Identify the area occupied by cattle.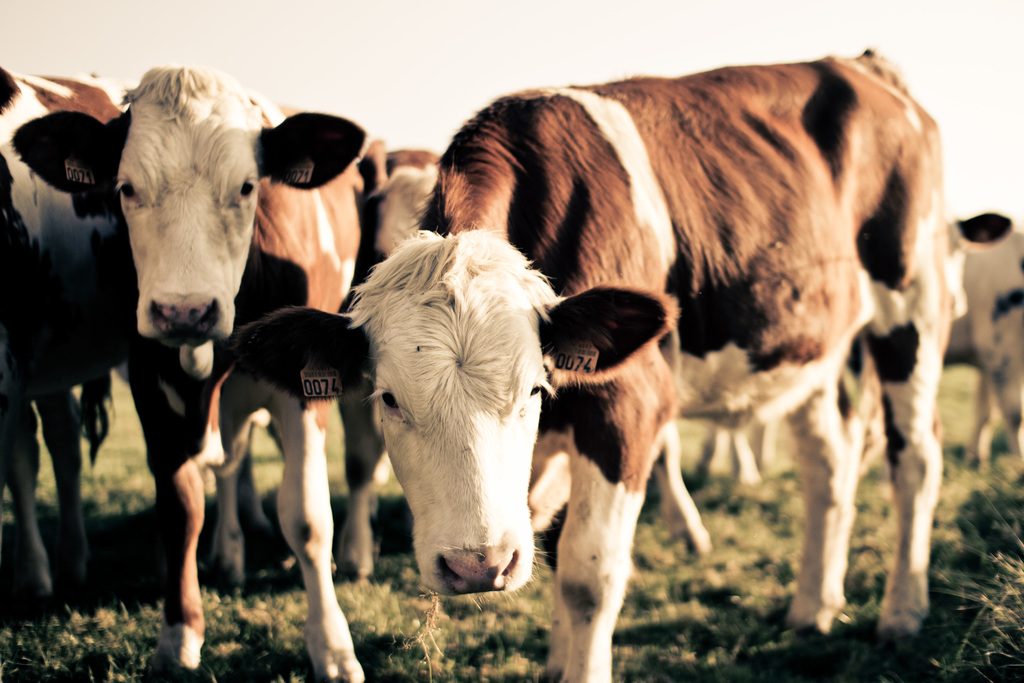
Area: select_region(15, 63, 365, 682).
